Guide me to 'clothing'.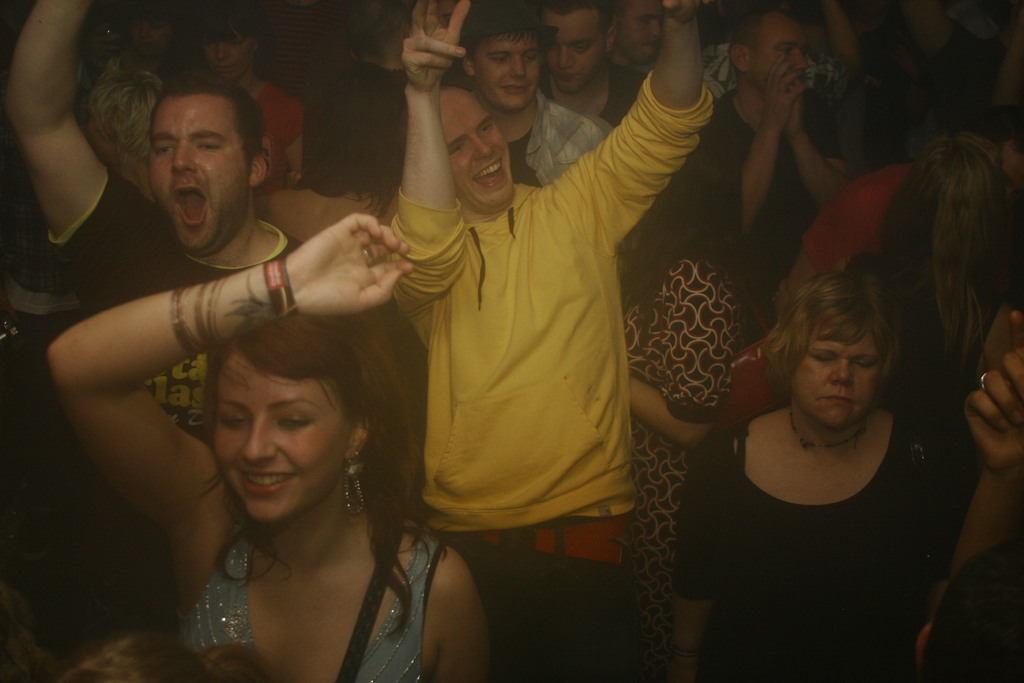
Guidance: x1=707, y1=40, x2=860, y2=94.
